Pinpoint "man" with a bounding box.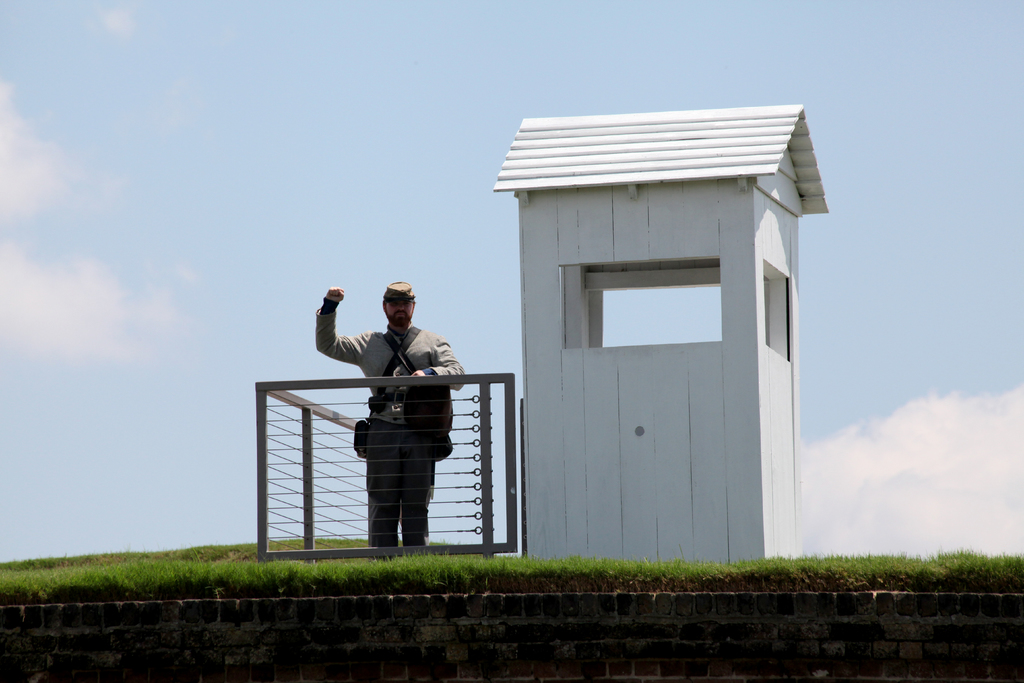
bbox(310, 283, 483, 569).
